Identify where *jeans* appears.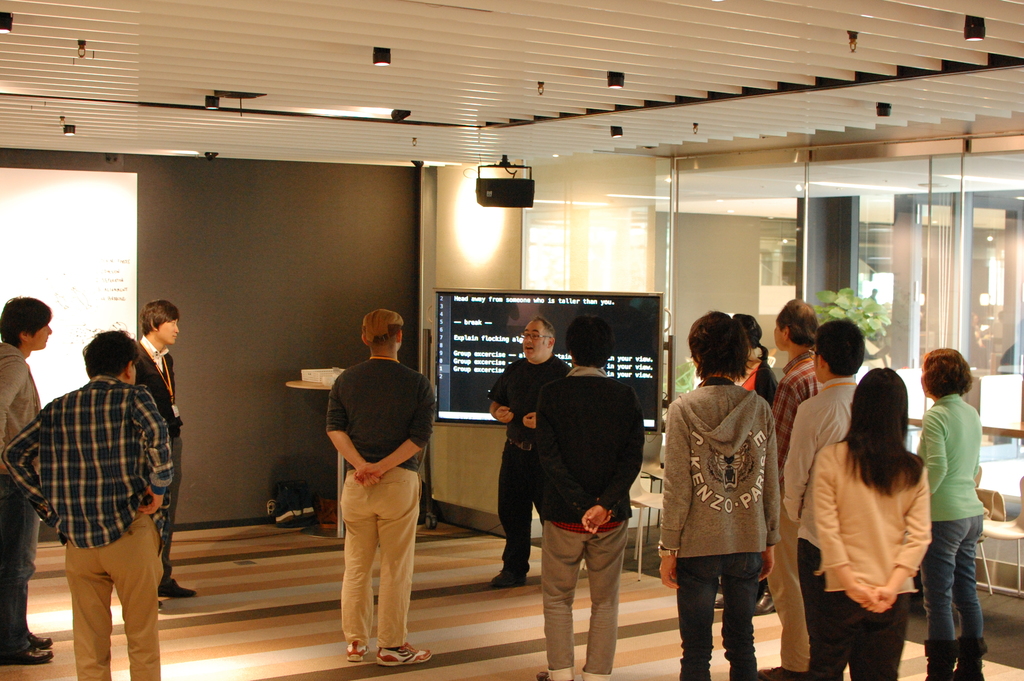
Appears at bbox(808, 544, 908, 680).
